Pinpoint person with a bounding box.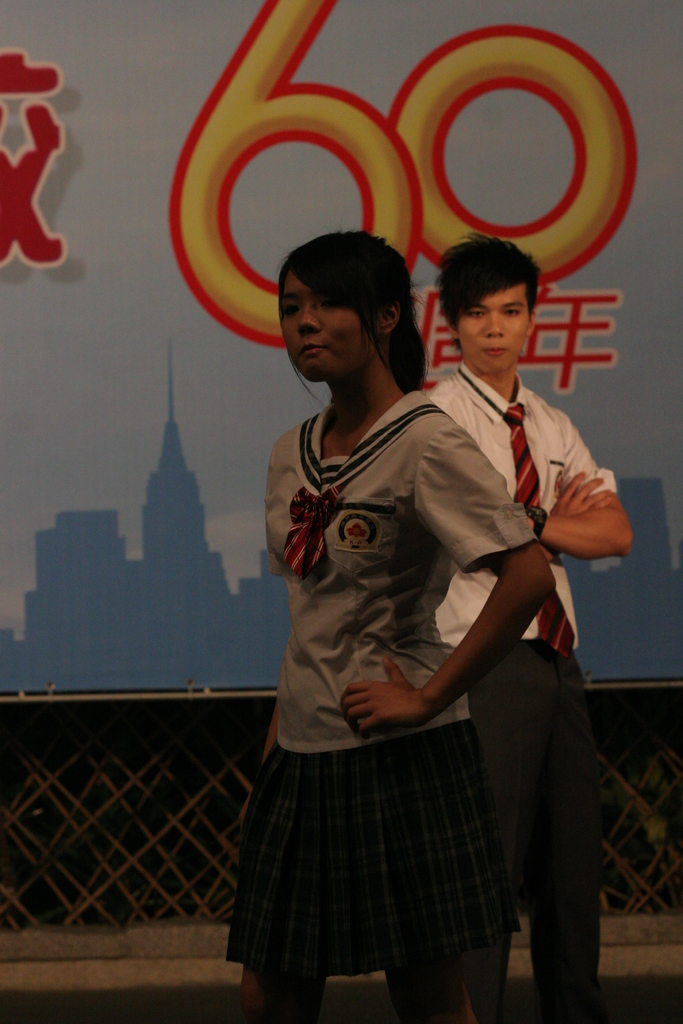
select_region(428, 236, 630, 1018).
